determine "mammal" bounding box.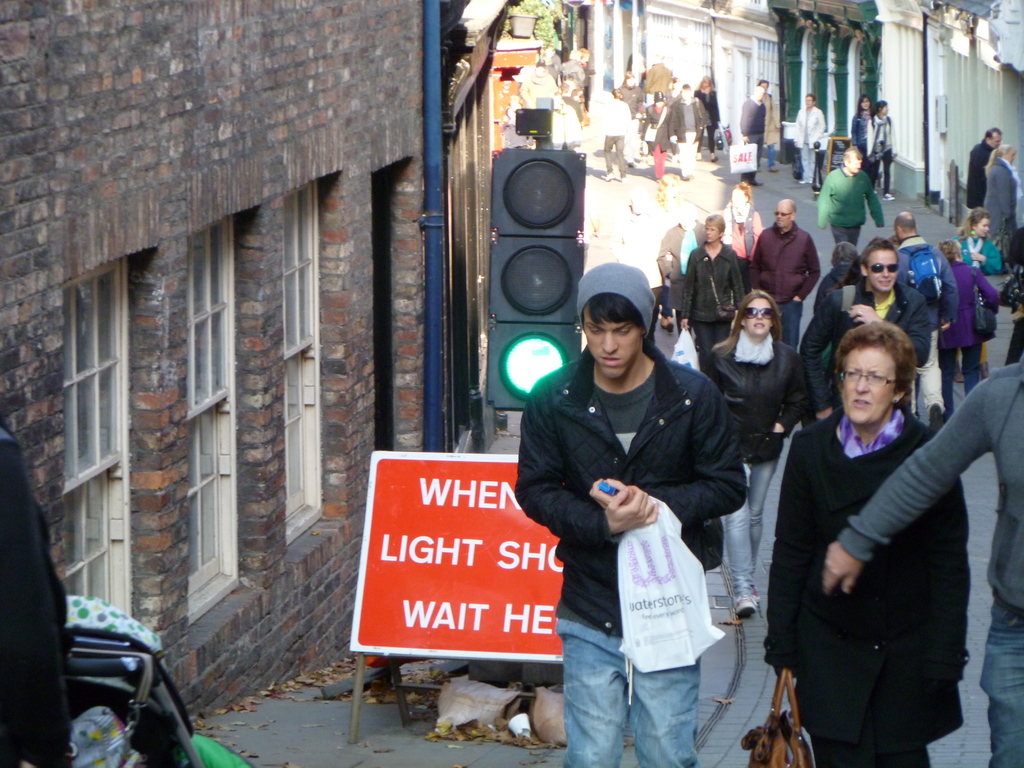
Determined: <region>895, 209, 963, 424</region>.
